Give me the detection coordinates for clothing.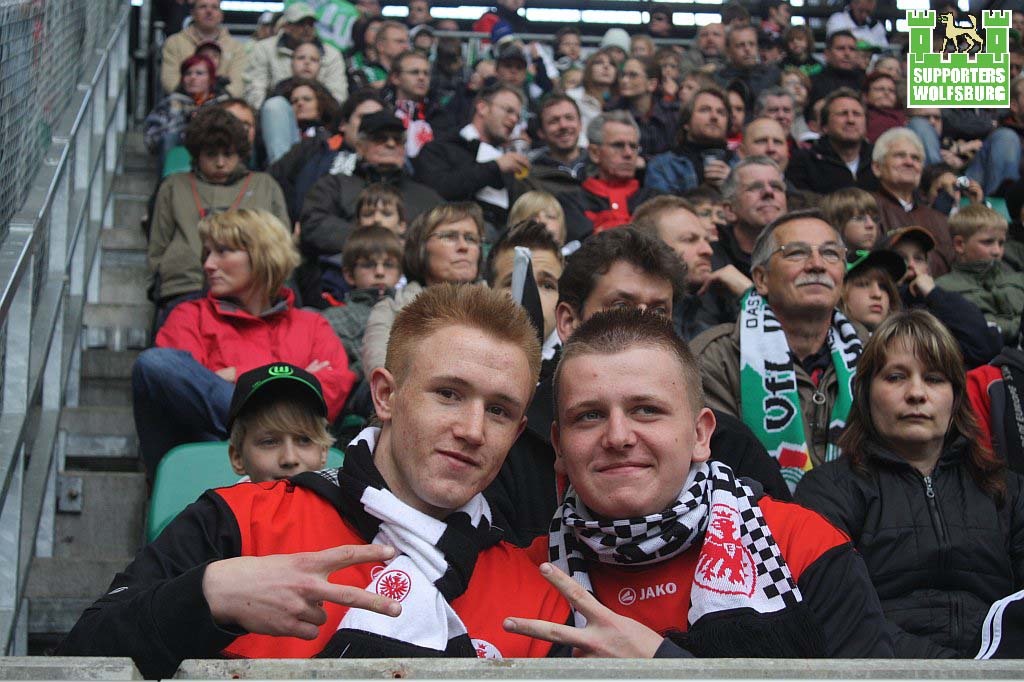
bbox=[950, 121, 1023, 226].
